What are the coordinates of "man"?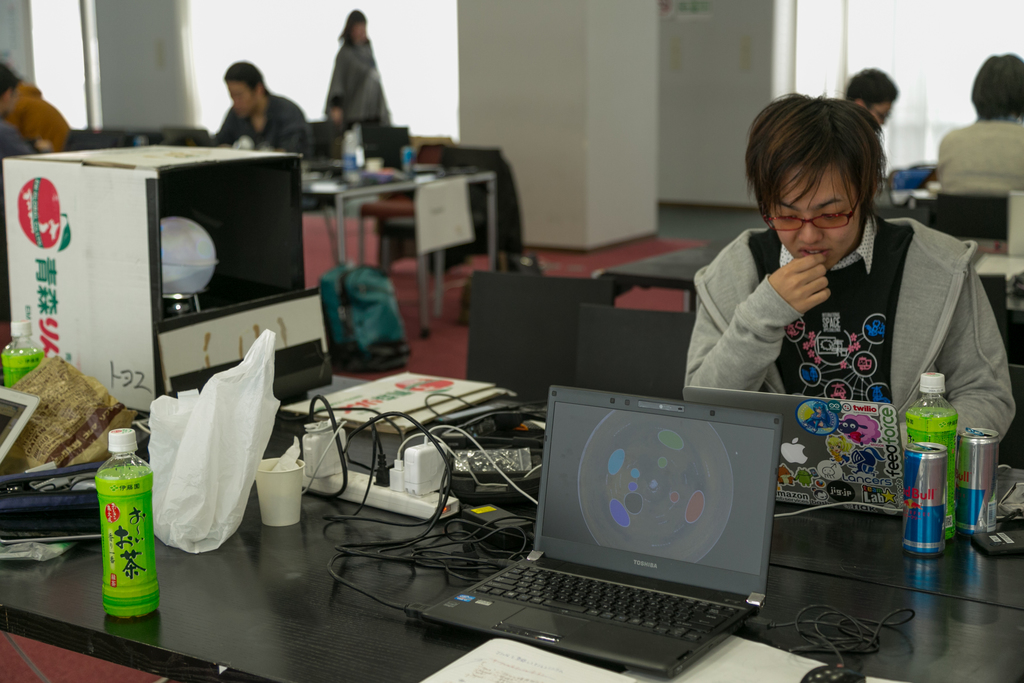
rect(0, 58, 31, 165).
